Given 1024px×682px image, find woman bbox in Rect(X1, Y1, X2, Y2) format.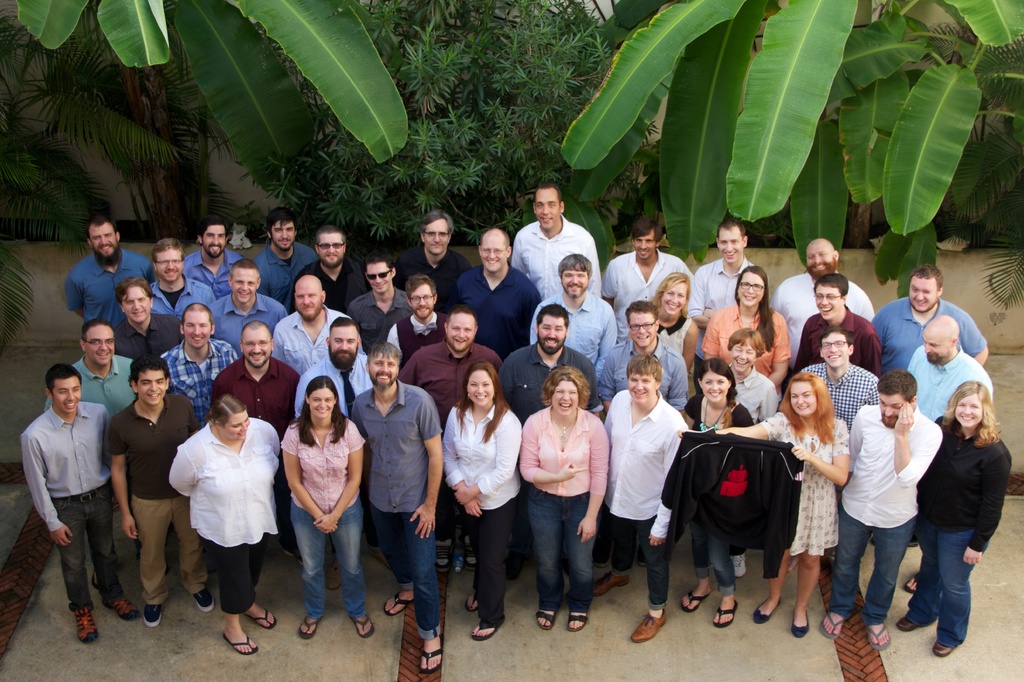
Rect(712, 372, 850, 635).
